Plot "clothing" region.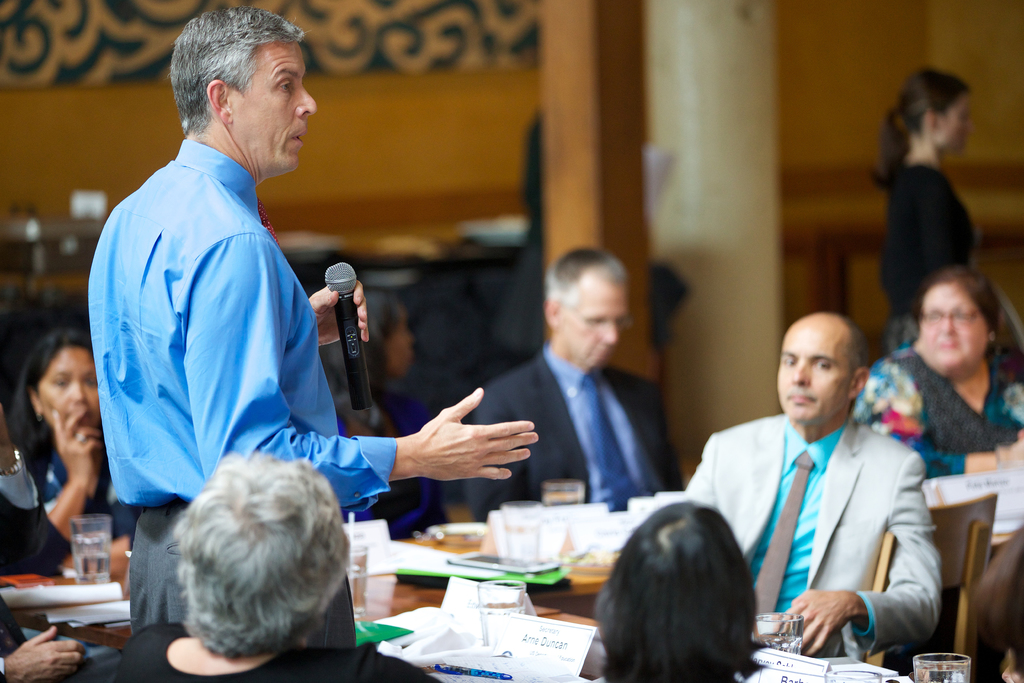
Plotted at detection(698, 413, 959, 662).
